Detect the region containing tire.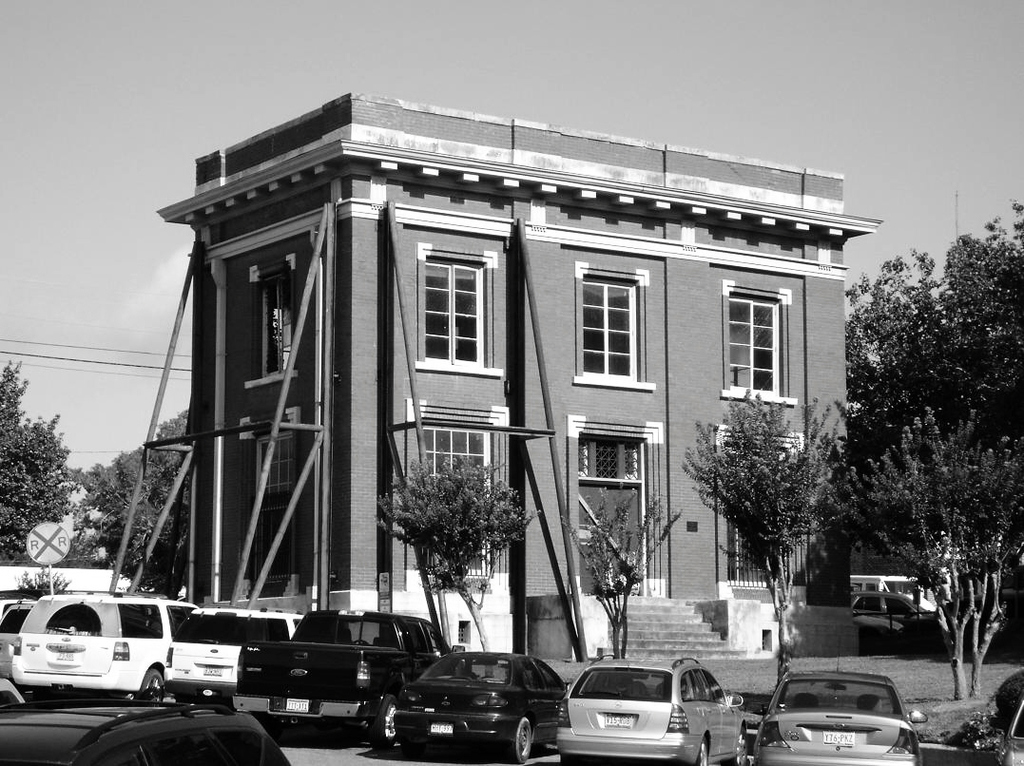
505:718:530:764.
